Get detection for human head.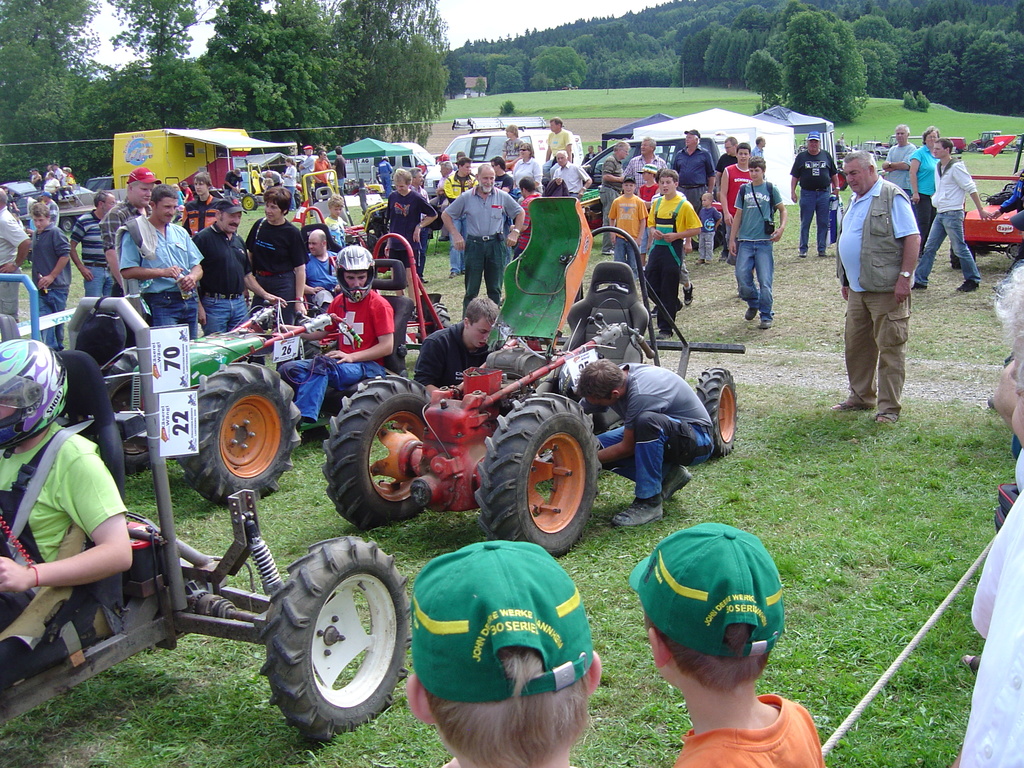
Detection: select_region(408, 168, 423, 188).
